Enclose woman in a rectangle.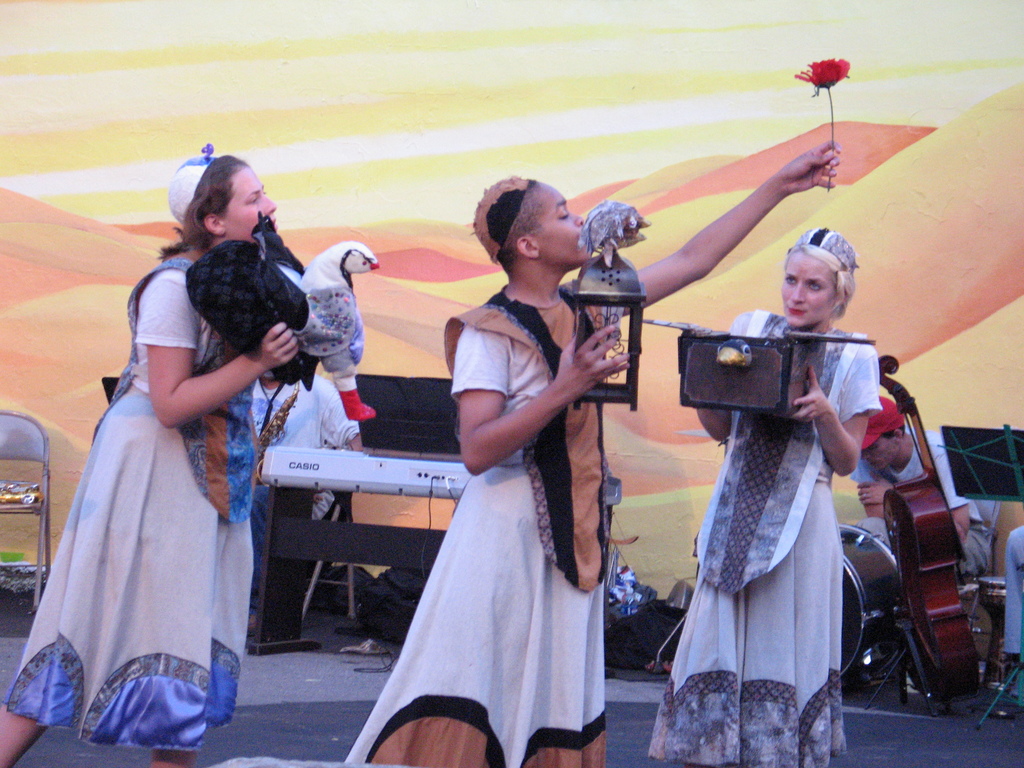
box=[338, 139, 842, 767].
